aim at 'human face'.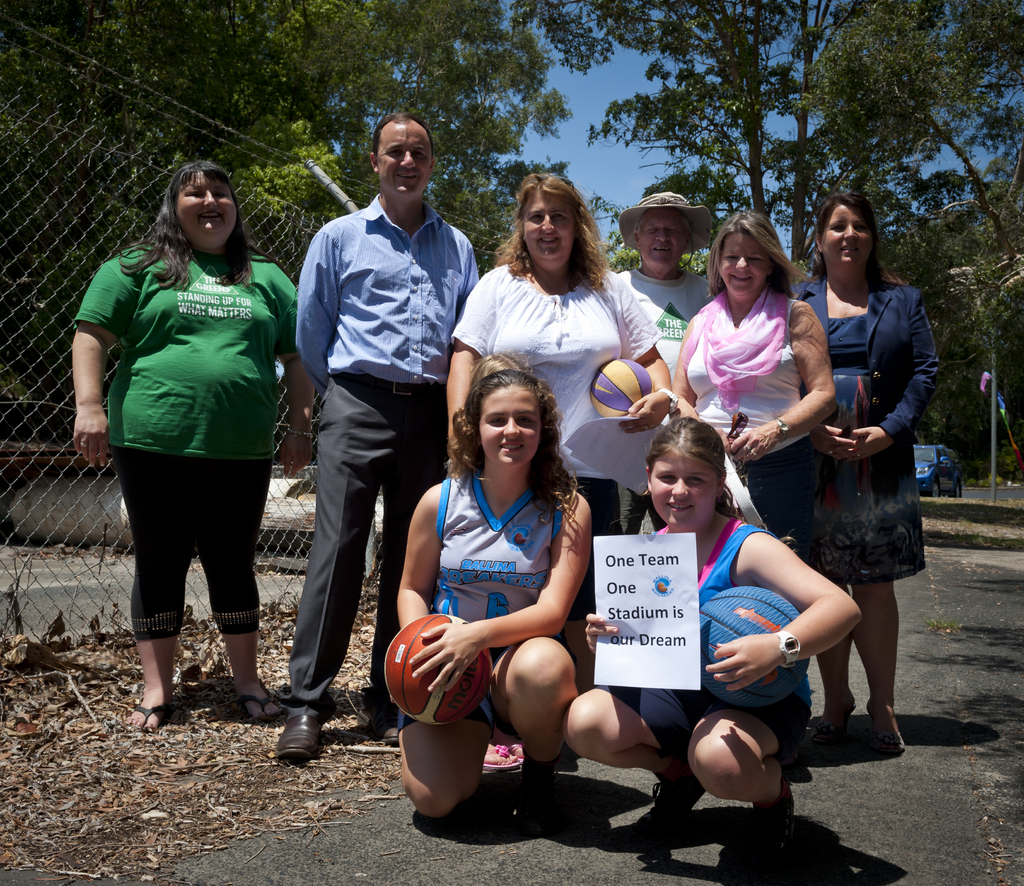
Aimed at [379,122,431,197].
